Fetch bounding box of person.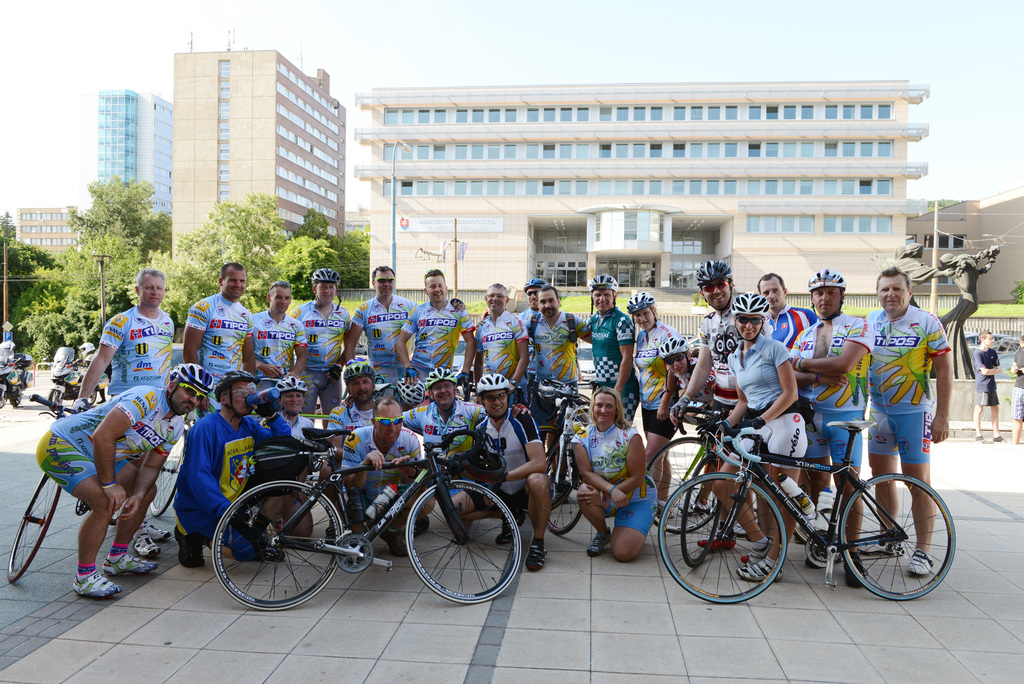
Bbox: locate(1006, 339, 1023, 442).
